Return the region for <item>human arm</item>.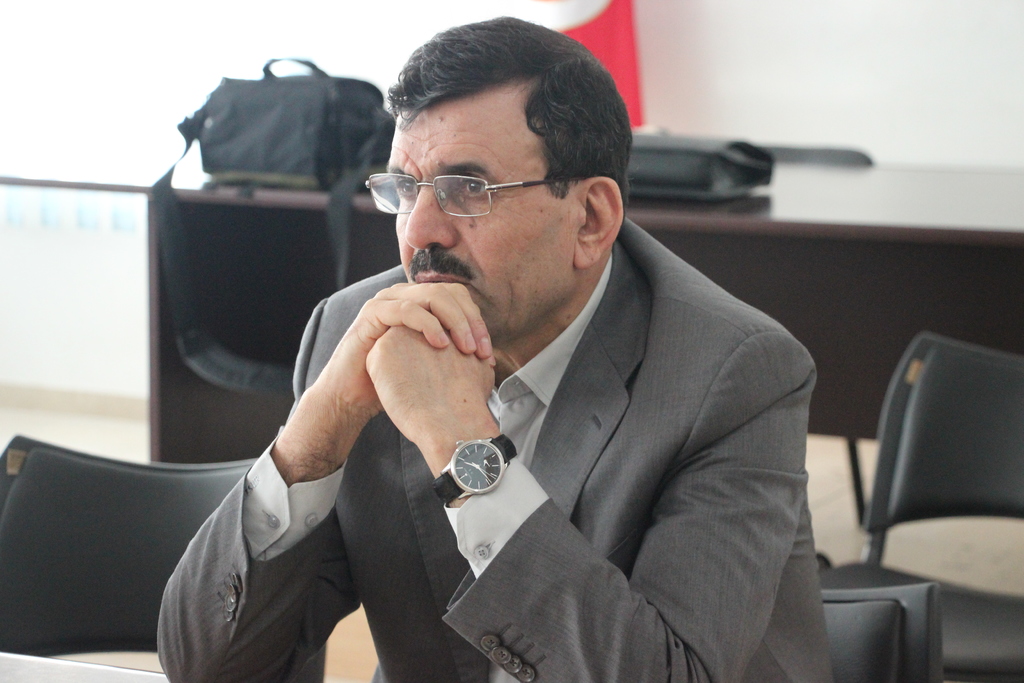
x1=360 y1=277 x2=810 y2=682.
